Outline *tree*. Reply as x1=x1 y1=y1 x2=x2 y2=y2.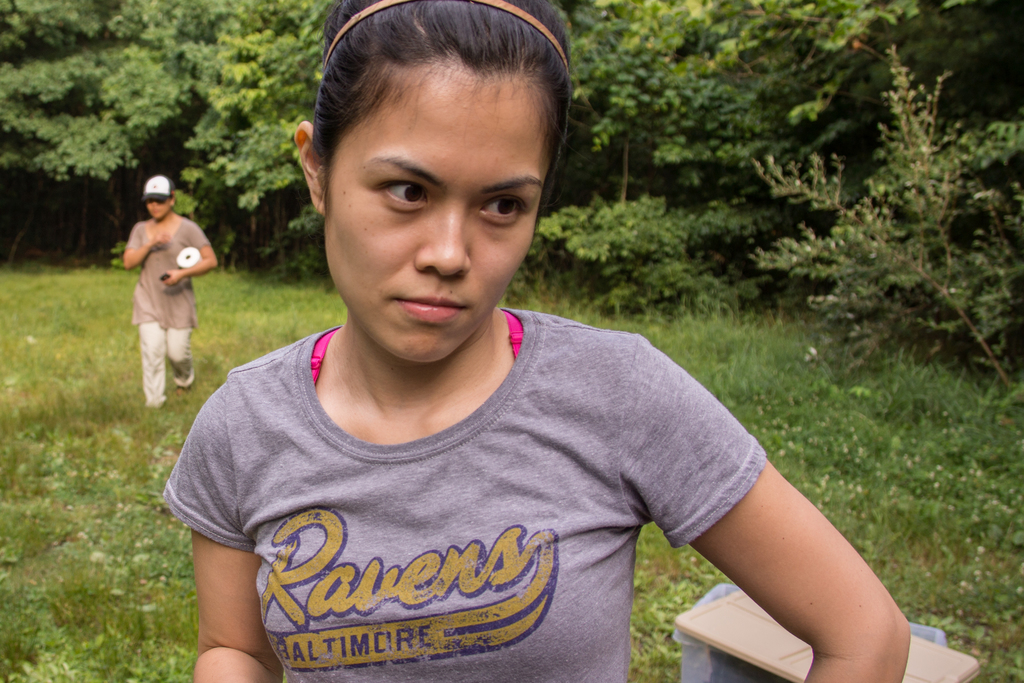
x1=123 y1=0 x2=204 y2=205.
